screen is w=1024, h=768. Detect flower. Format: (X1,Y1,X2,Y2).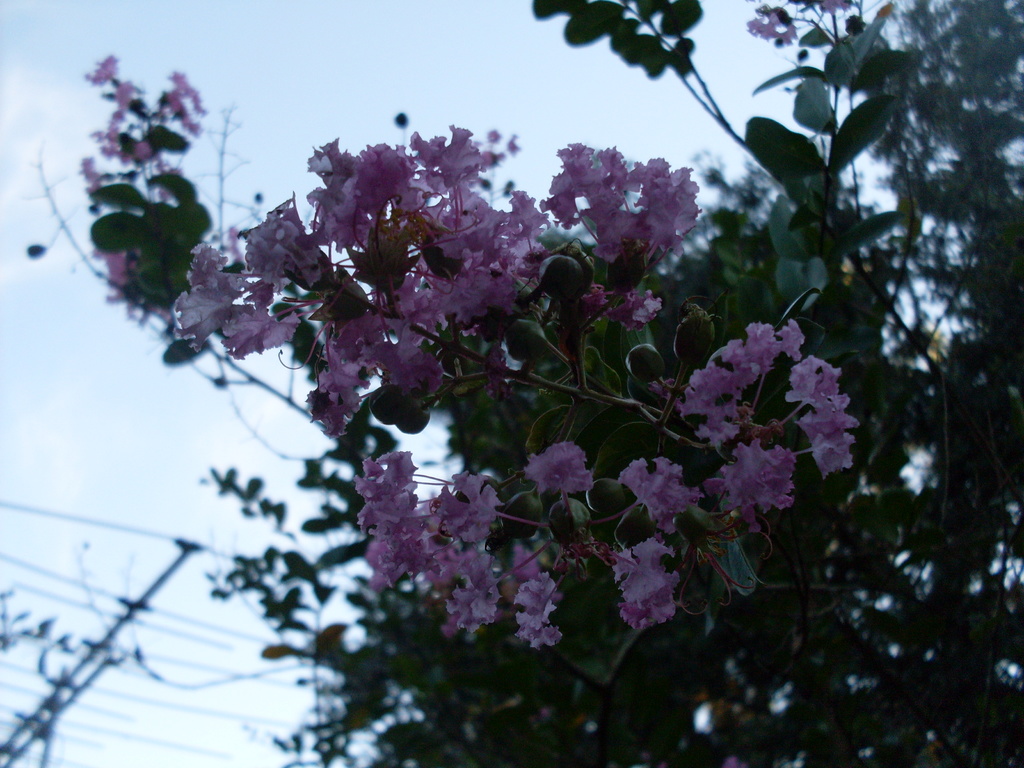
(749,15,798,53).
